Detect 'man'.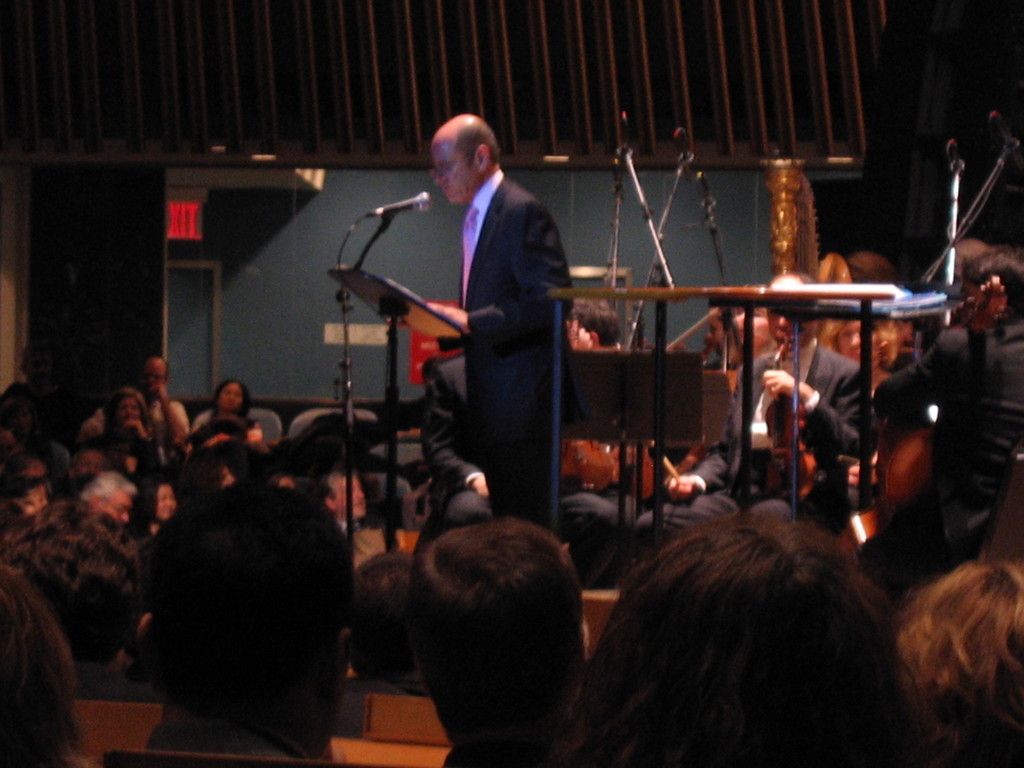
Detected at box=[76, 355, 190, 452].
